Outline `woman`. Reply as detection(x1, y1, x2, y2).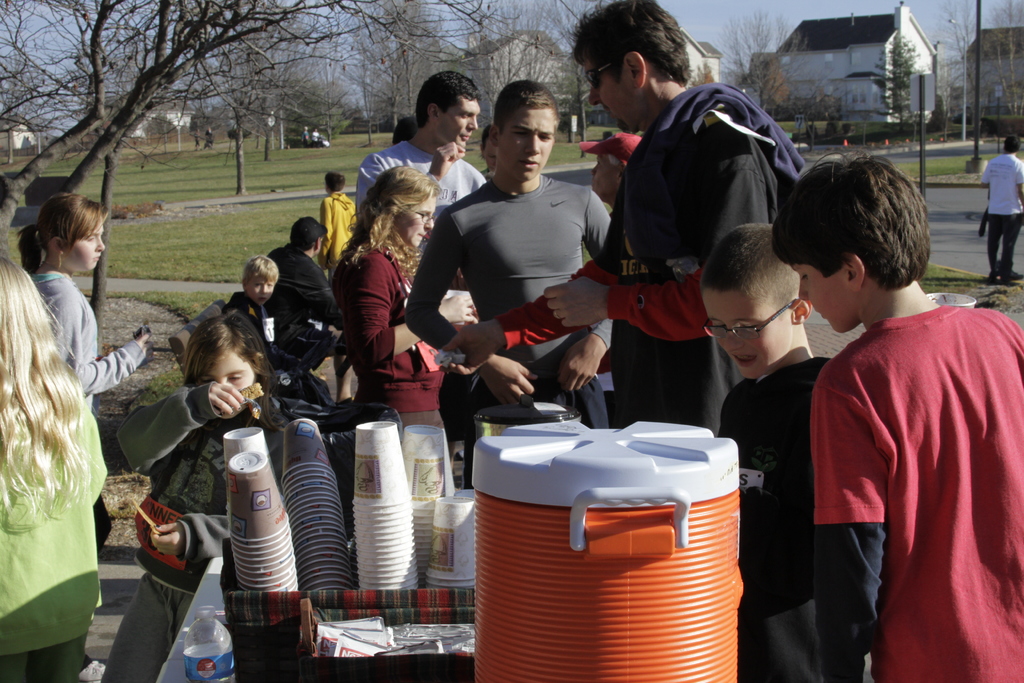
detection(580, 131, 640, 210).
